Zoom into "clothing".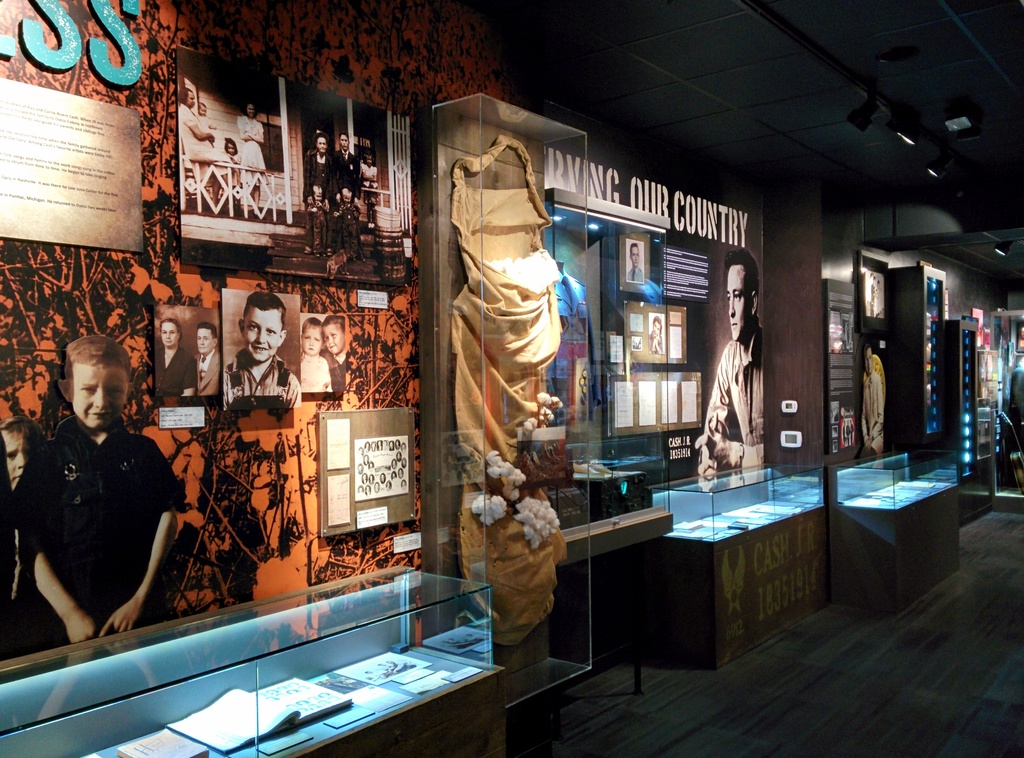
Zoom target: locate(300, 350, 332, 394).
